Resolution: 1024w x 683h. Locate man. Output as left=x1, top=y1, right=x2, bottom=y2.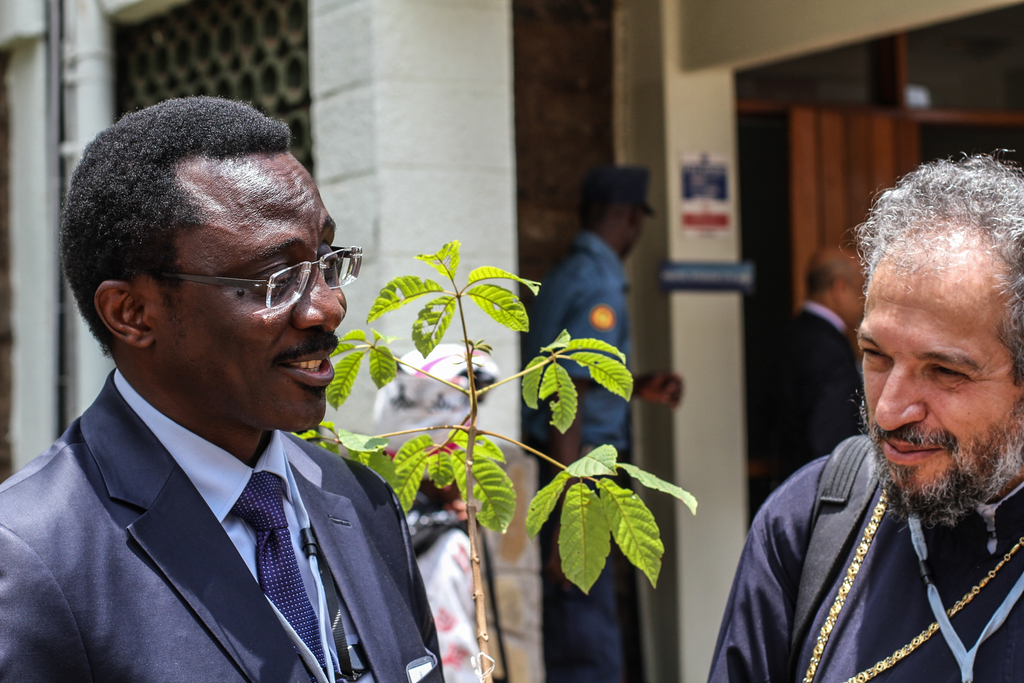
left=699, top=152, right=1023, bottom=682.
